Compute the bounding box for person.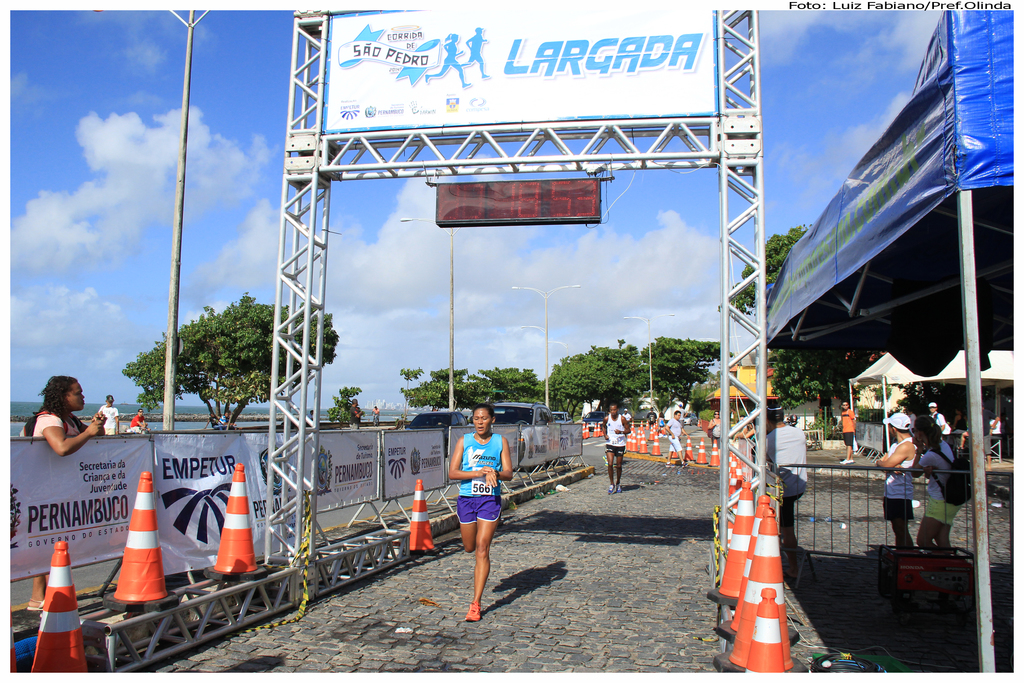
BBox(217, 413, 239, 431).
